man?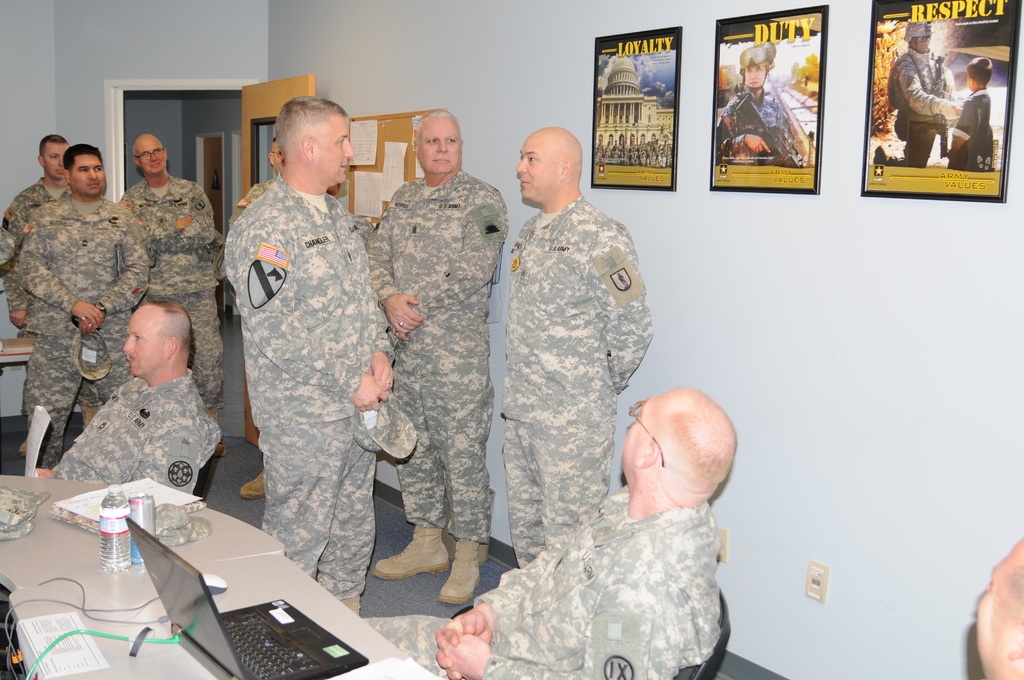
{"x1": 498, "y1": 127, "x2": 654, "y2": 563}
